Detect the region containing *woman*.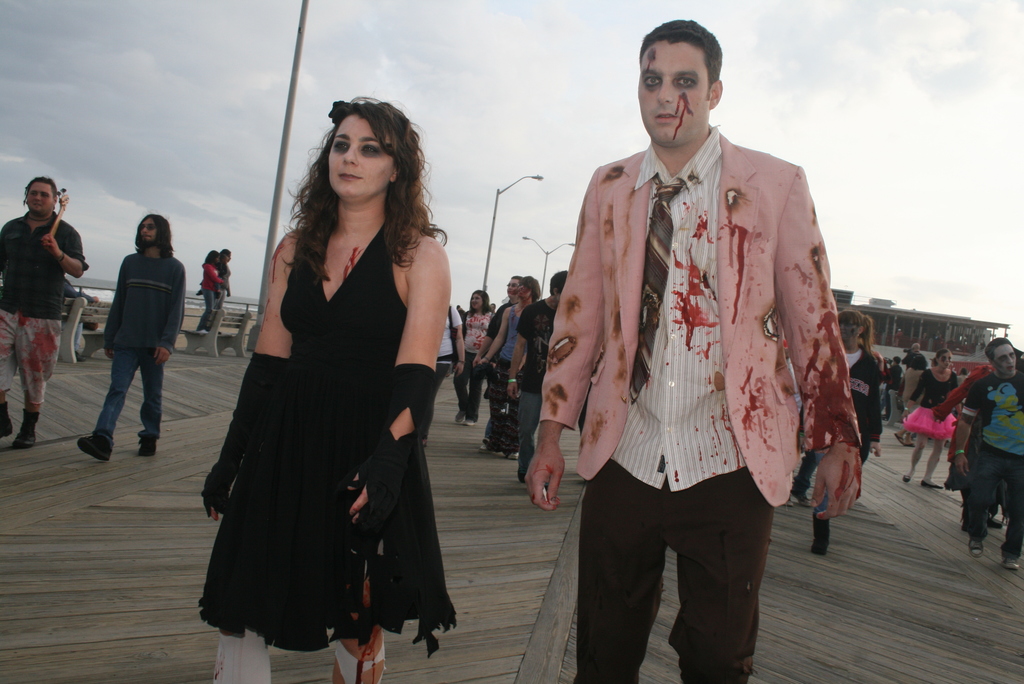
(left=193, top=103, right=454, bottom=658).
